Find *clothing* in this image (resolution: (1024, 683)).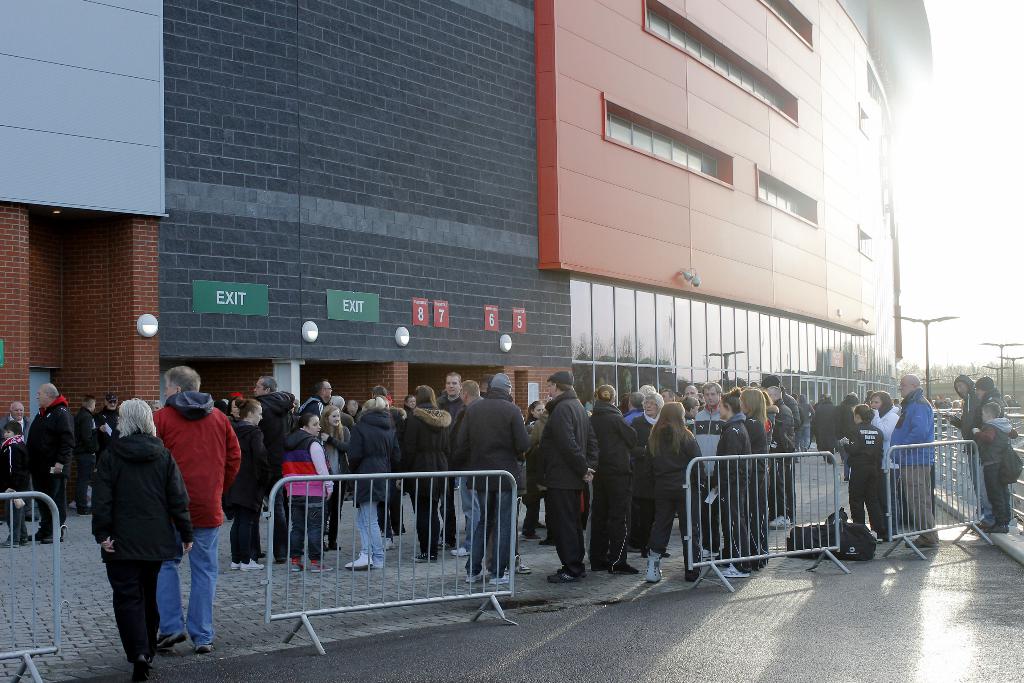
<bbox>945, 375, 979, 506</bbox>.
